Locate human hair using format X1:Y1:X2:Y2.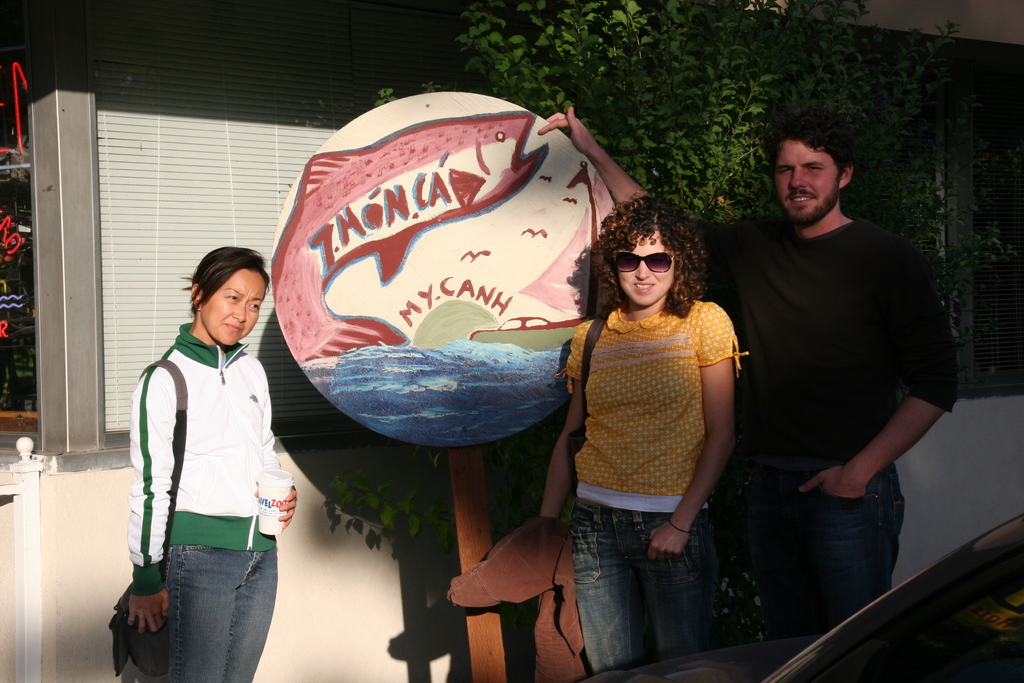
184:245:275:317.
